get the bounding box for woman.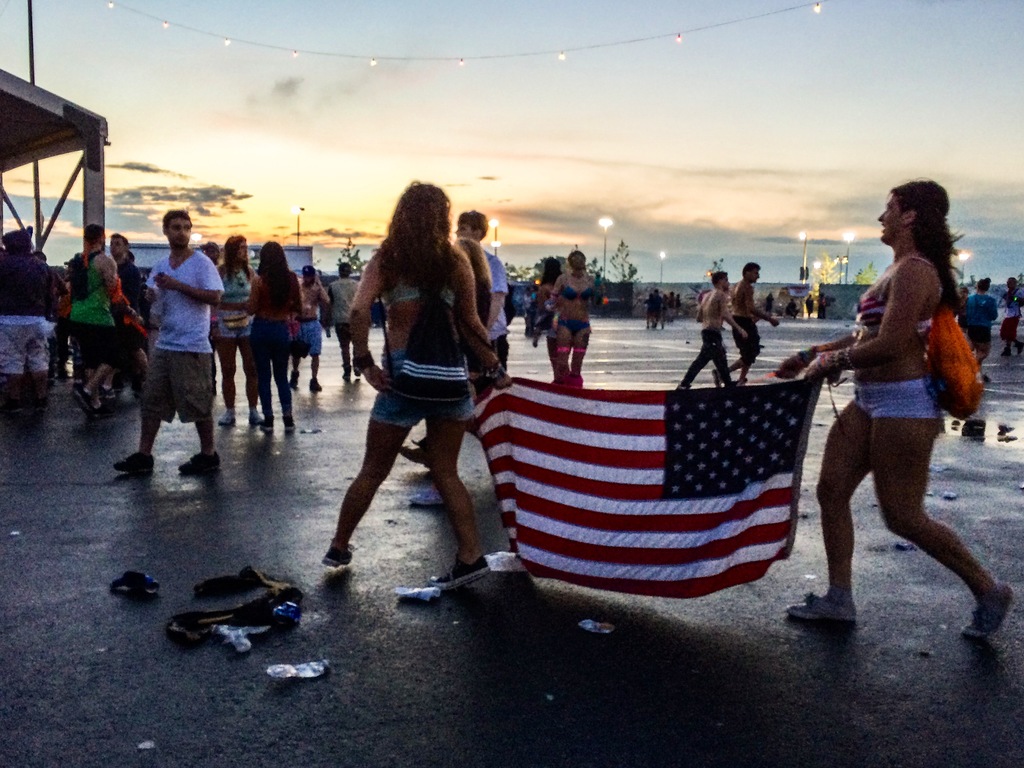
[left=538, top=244, right=607, bottom=394].
